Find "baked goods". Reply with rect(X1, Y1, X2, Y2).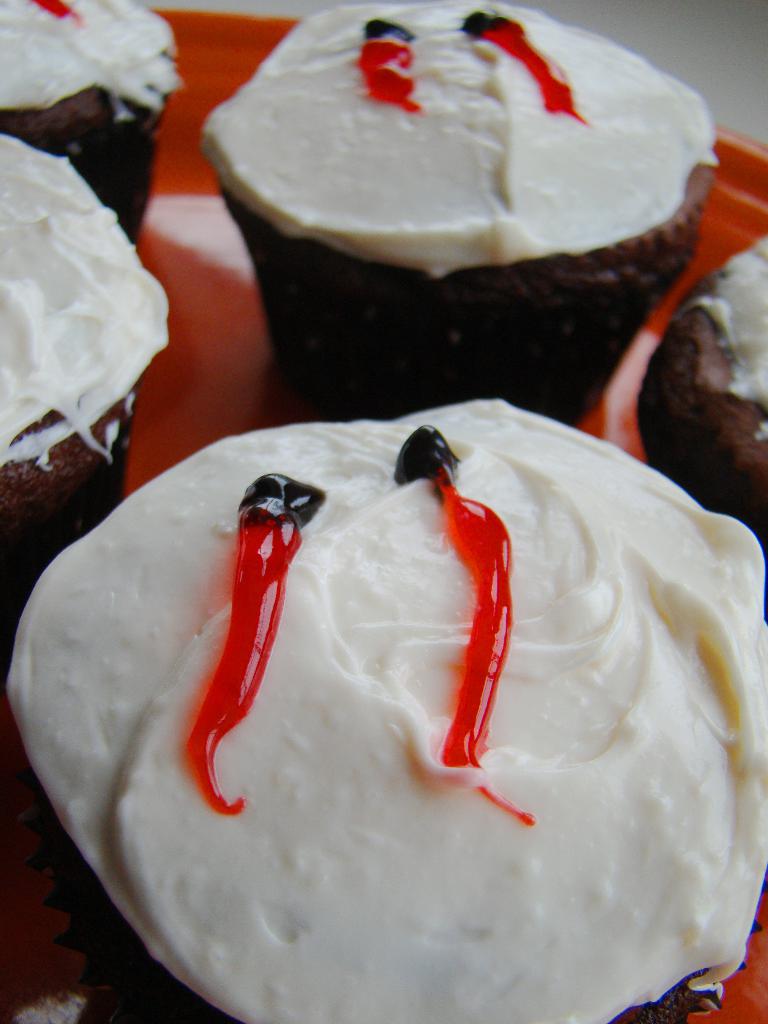
rect(630, 232, 767, 549).
